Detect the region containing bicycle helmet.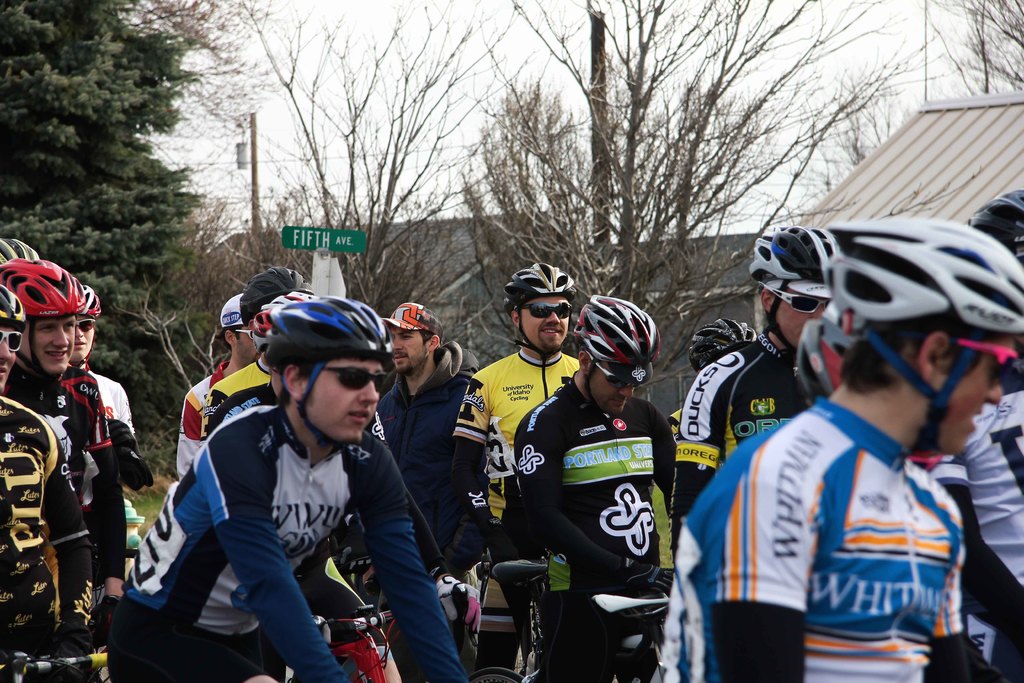
[left=0, top=236, right=35, bottom=264].
